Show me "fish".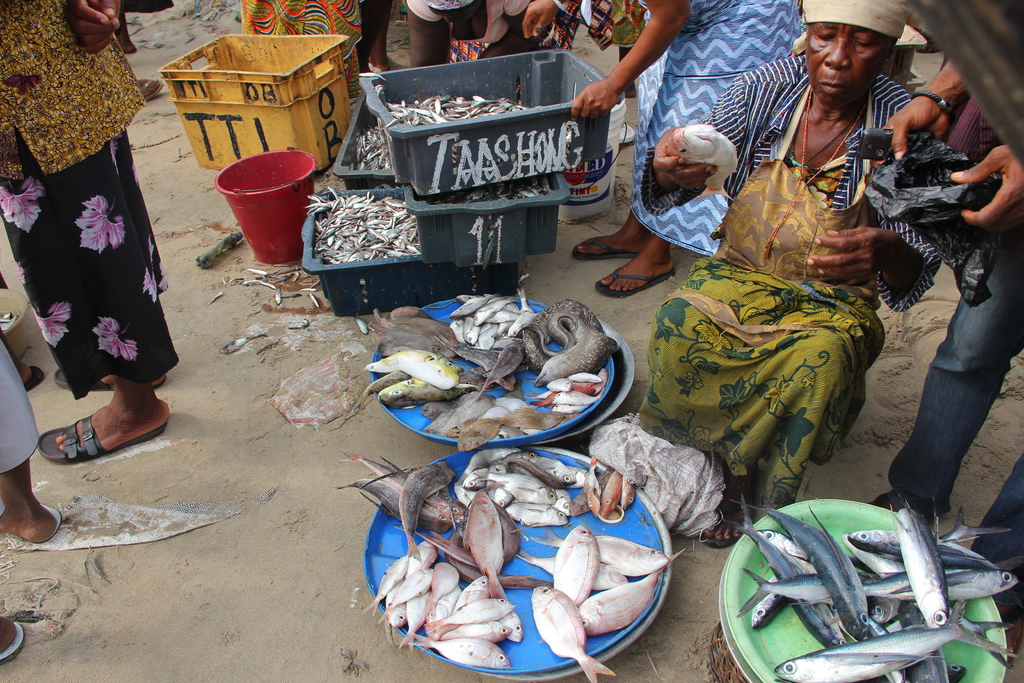
"fish" is here: region(273, 282, 283, 311).
